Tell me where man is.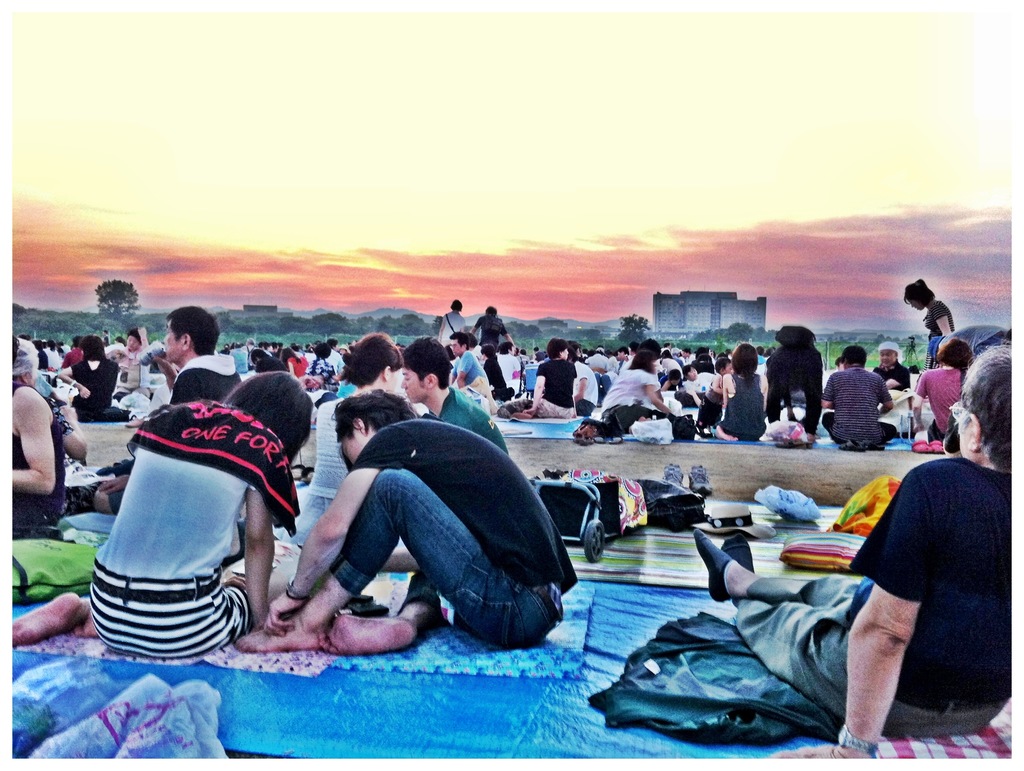
man is at (x1=244, y1=375, x2=591, y2=669).
